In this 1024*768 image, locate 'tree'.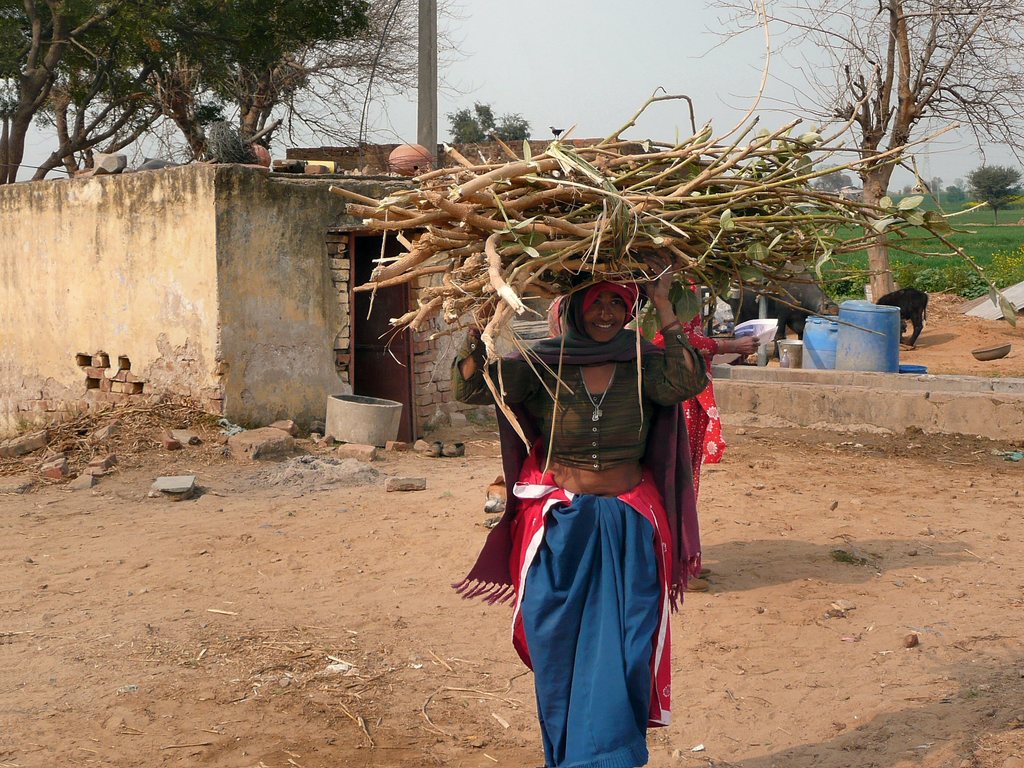
Bounding box: bbox(0, 0, 463, 170).
